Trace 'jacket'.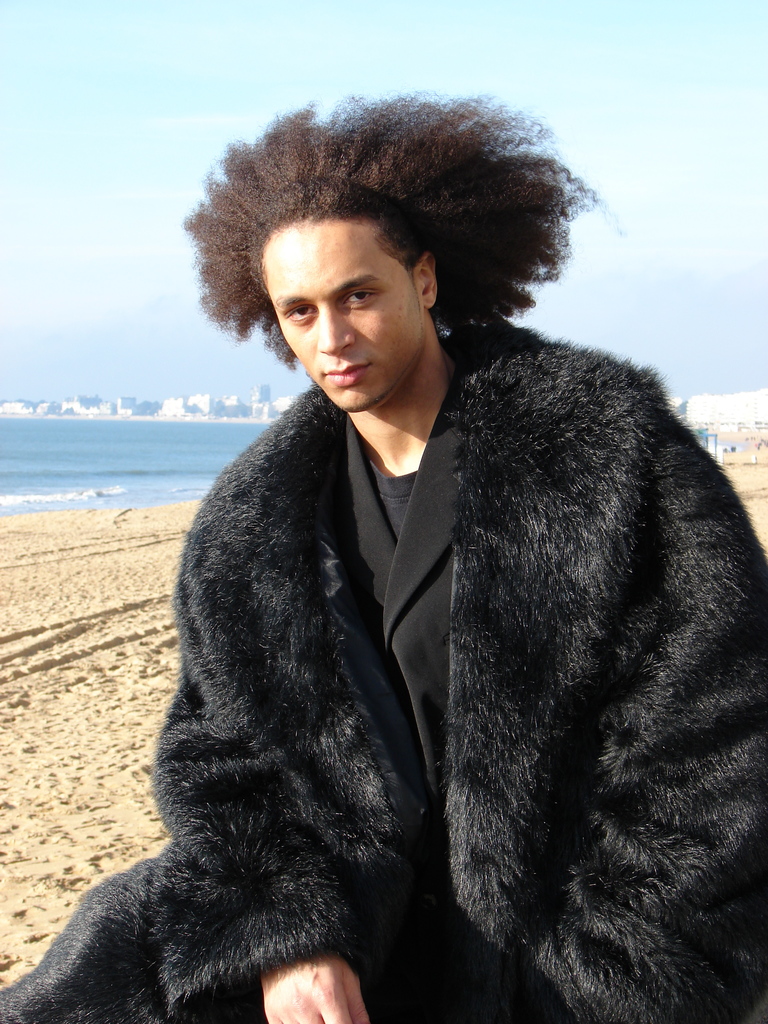
Traced to x1=0 y1=310 x2=767 y2=1023.
